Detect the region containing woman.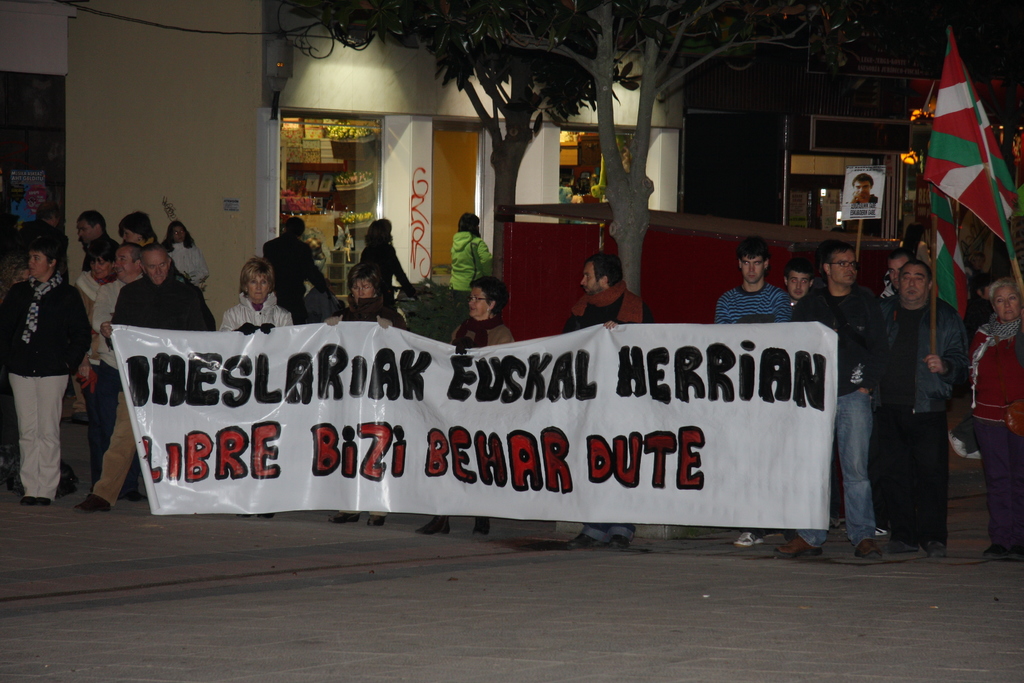
x1=360 y1=217 x2=415 y2=306.
